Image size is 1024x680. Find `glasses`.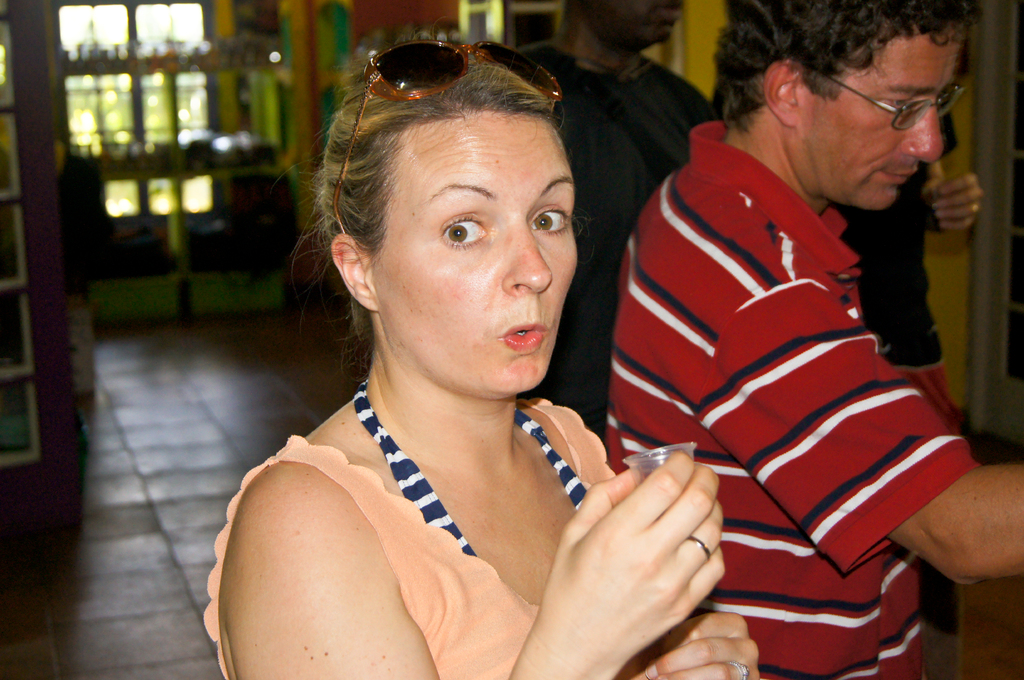
l=785, t=65, r=978, b=132.
